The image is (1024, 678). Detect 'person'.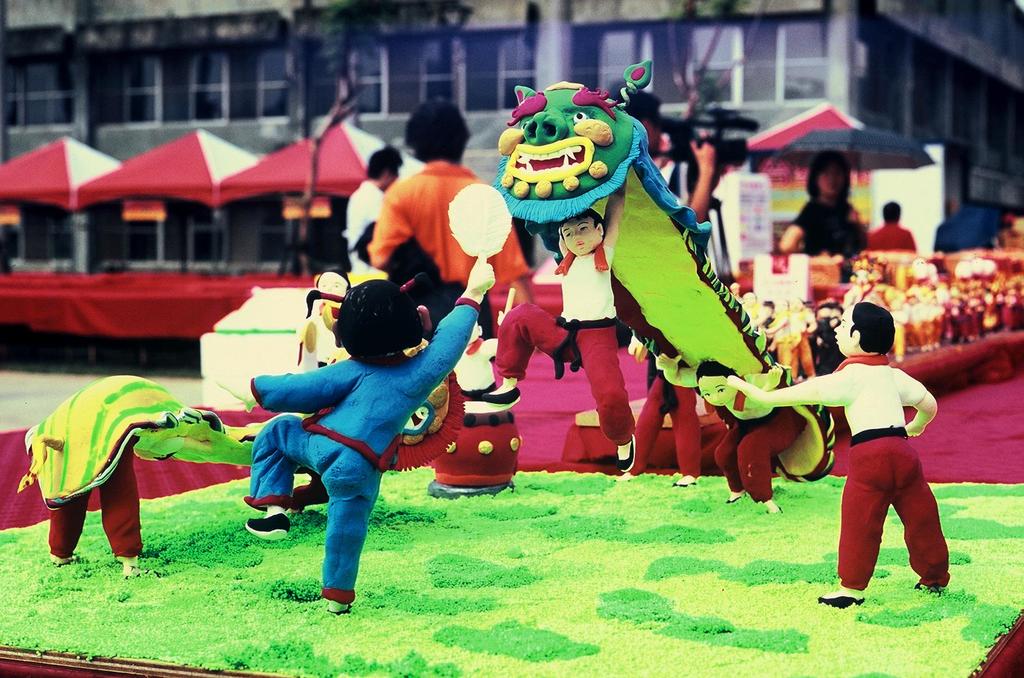
Detection: 481 173 640 476.
